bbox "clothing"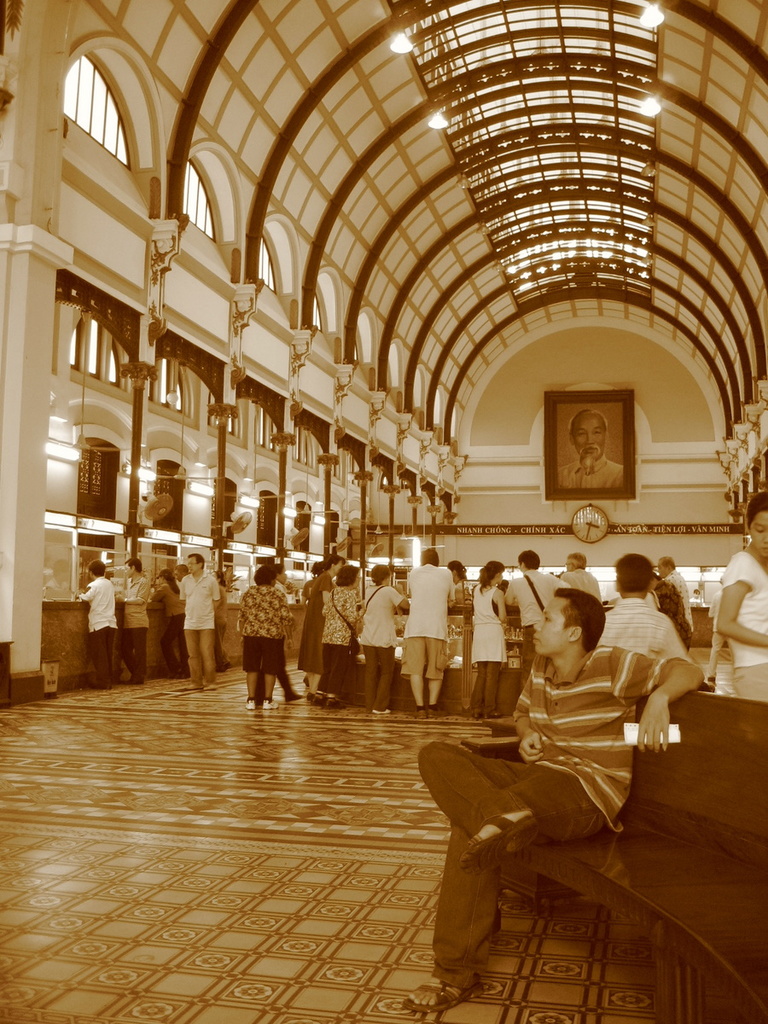
[left=150, top=582, right=181, bottom=666]
